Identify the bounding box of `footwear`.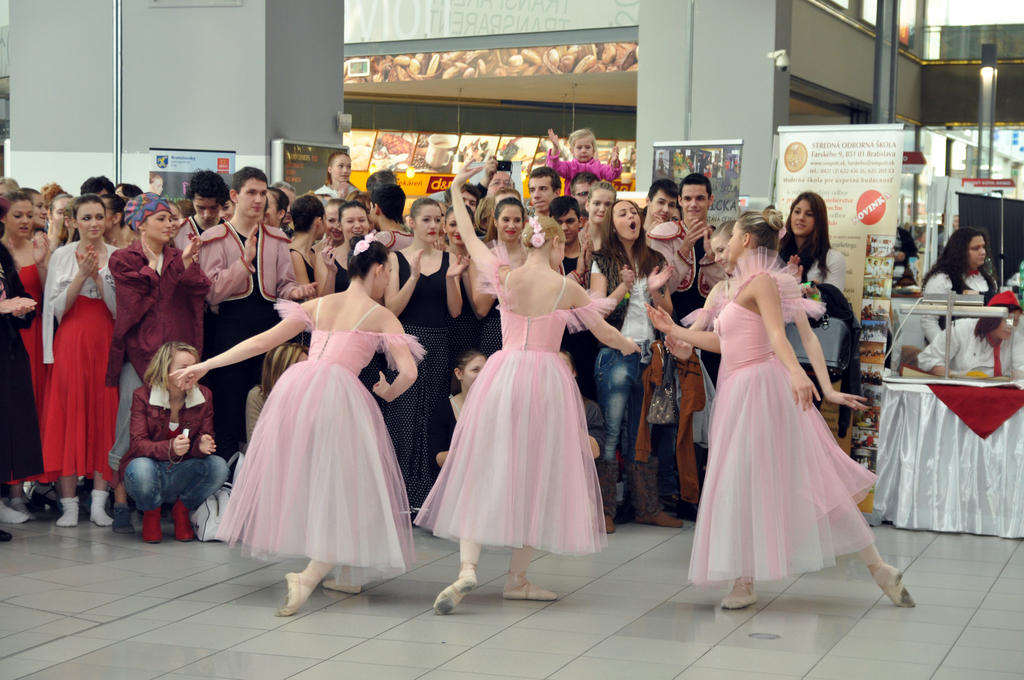
l=168, t=497, r=193, b=549.
